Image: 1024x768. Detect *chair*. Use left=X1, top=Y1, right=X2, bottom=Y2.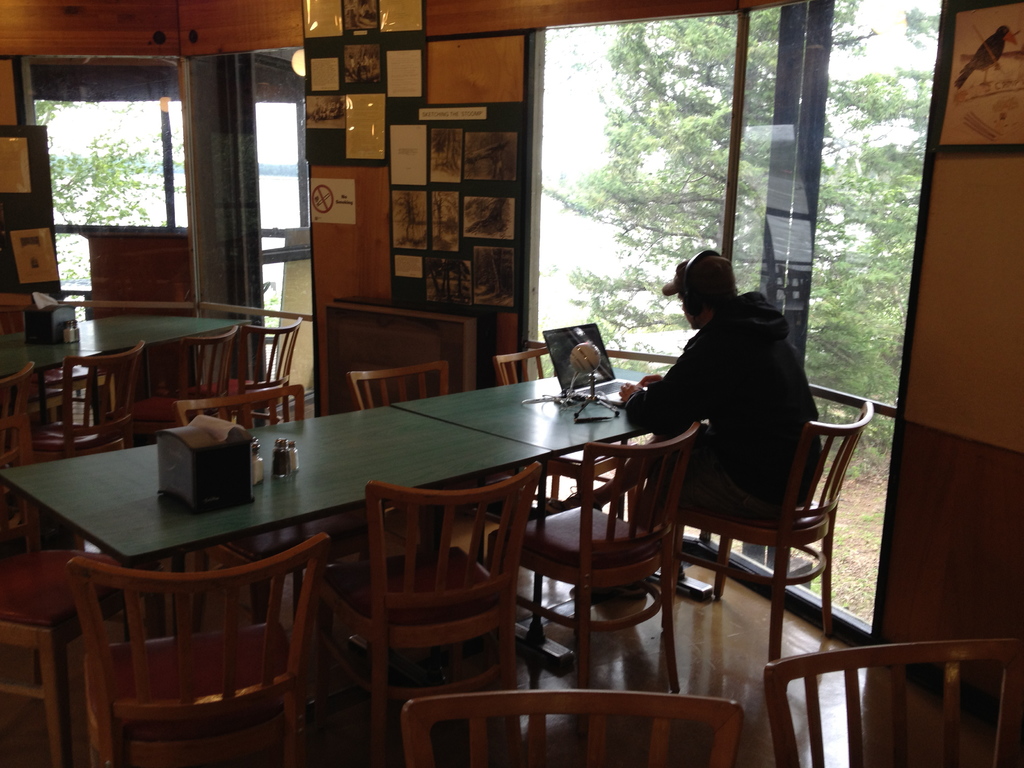
left=502, top=420, right=697, bottom=700.
